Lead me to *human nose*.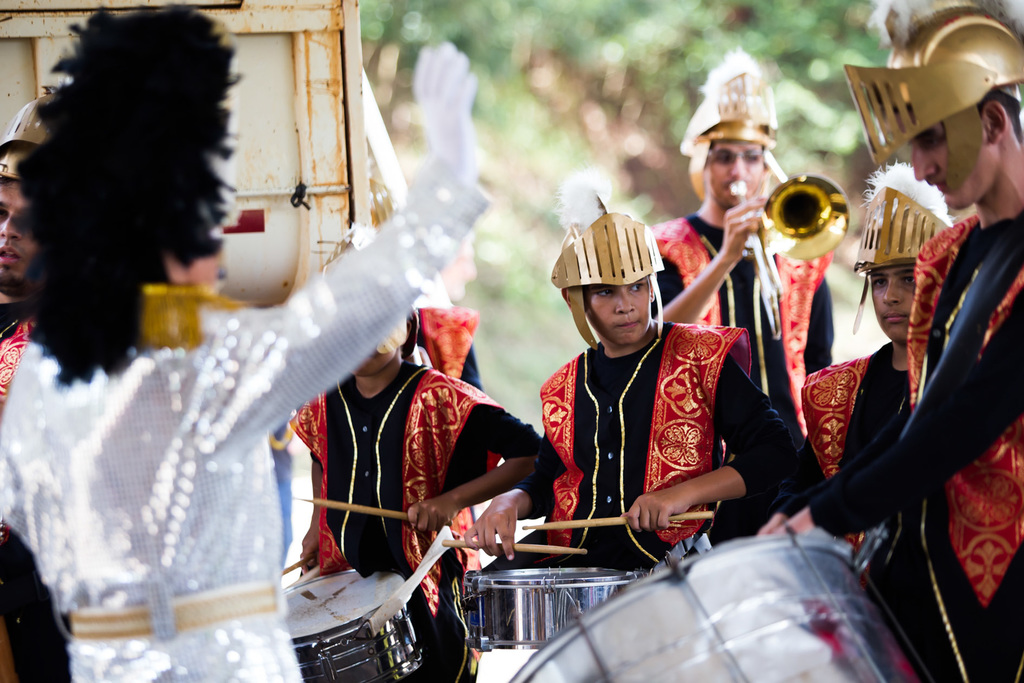
Lead to 915,147,938,185.
